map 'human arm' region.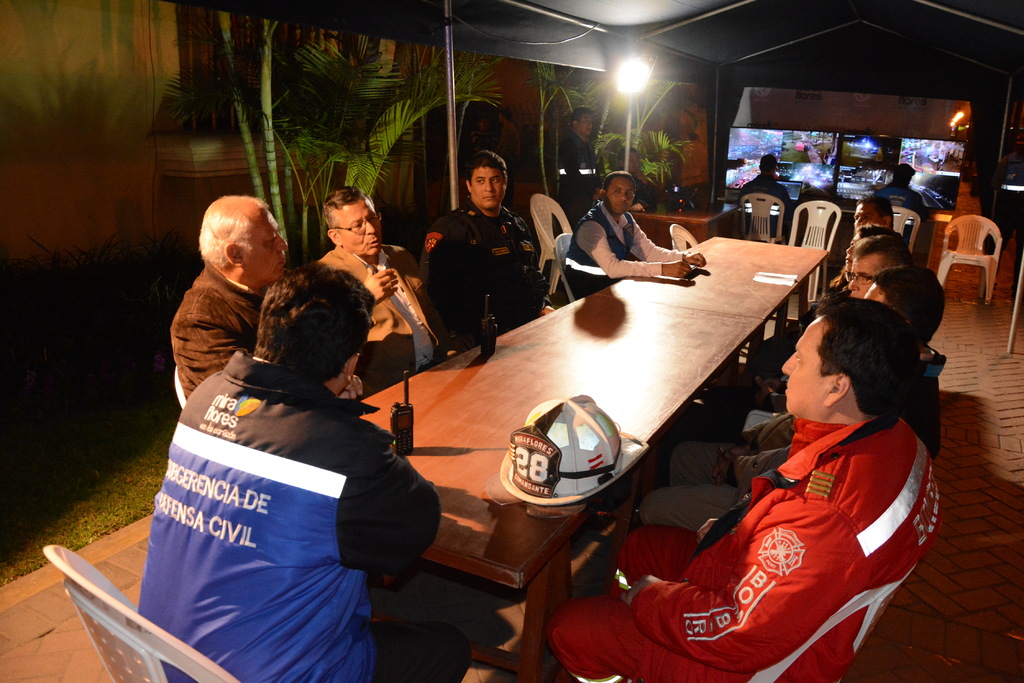
Mapped to Rect(619, 514, 840, 673).
